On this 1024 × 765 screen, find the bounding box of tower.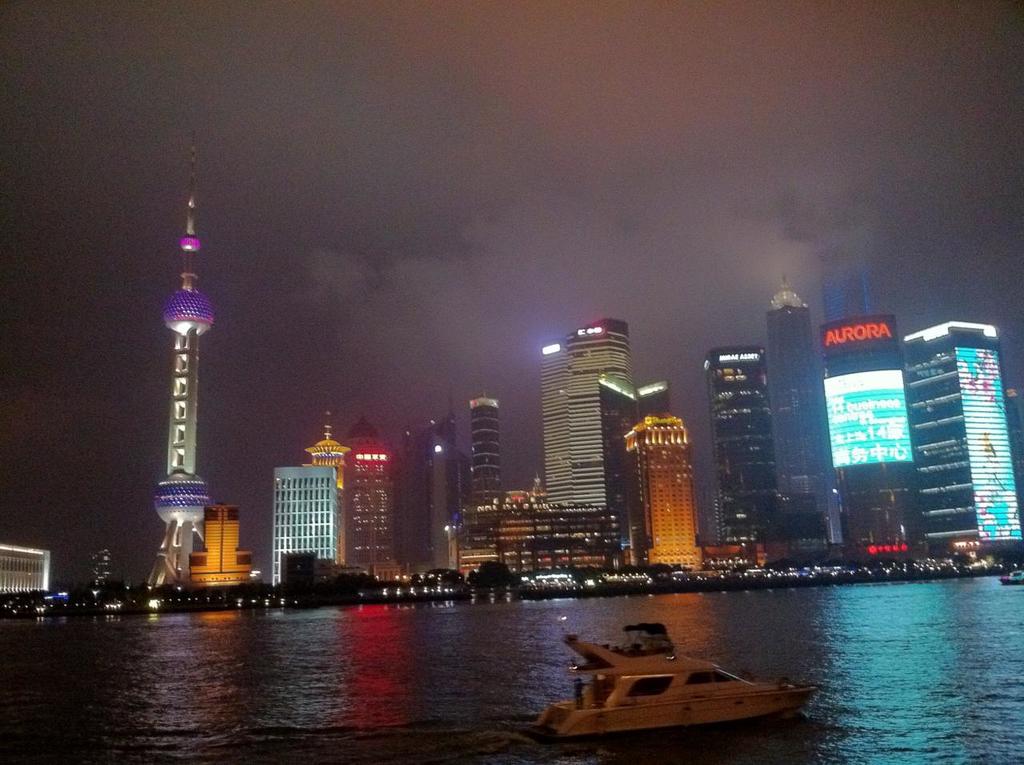
Bounding box: BBox(128, 179, 235, 561).
